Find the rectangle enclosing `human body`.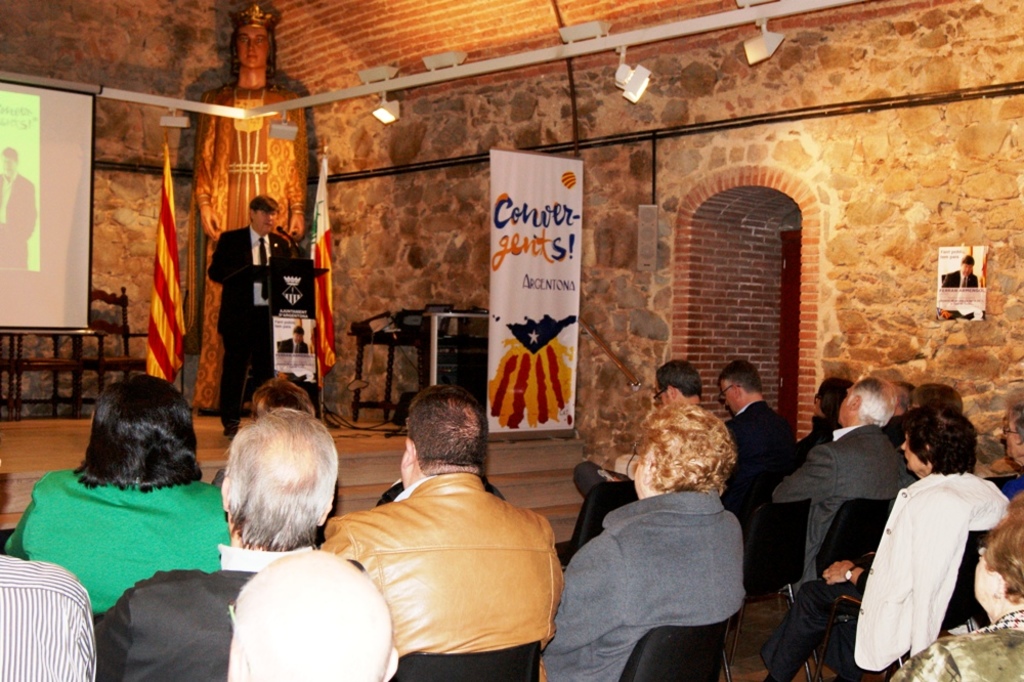
left=186, top=0, right=311, bottom=408.
